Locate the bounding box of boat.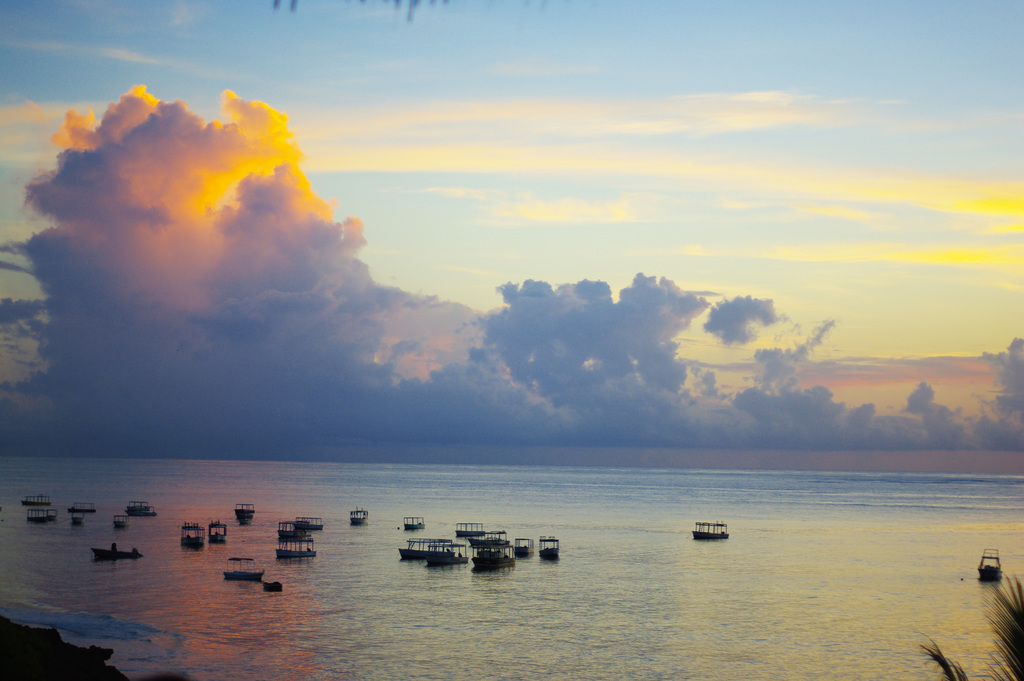
Bounding box: detection(235, 502, 256, 524).
